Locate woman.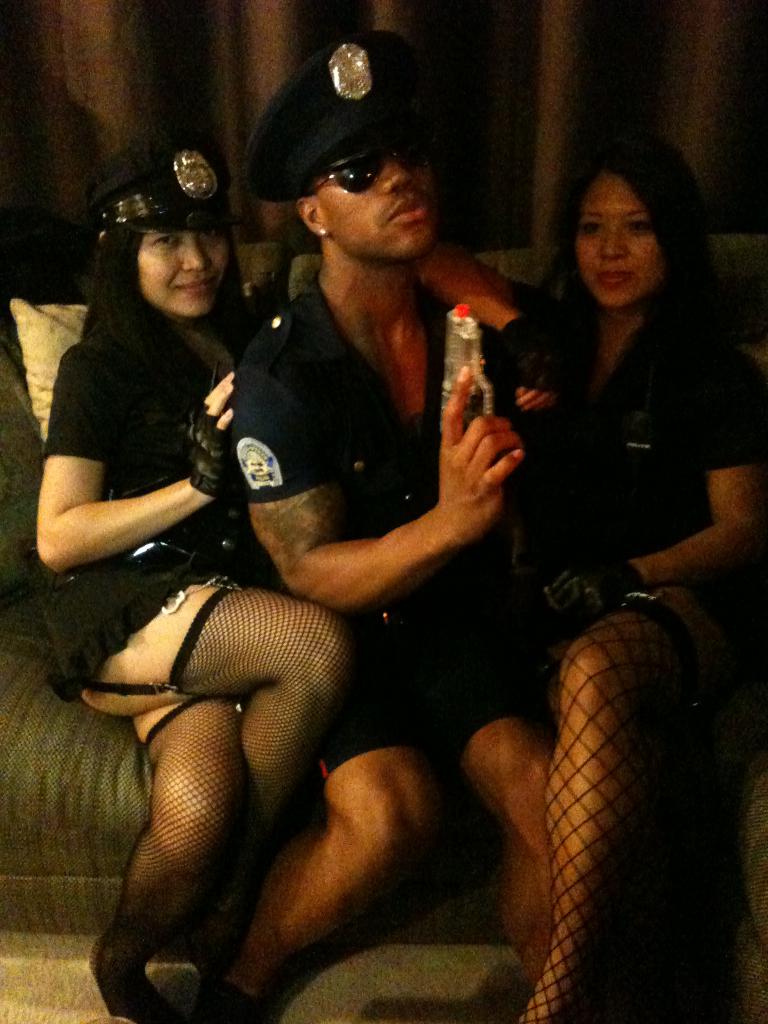
Bounding box: <bbox>470, 139, 742, 979</bbox>.
